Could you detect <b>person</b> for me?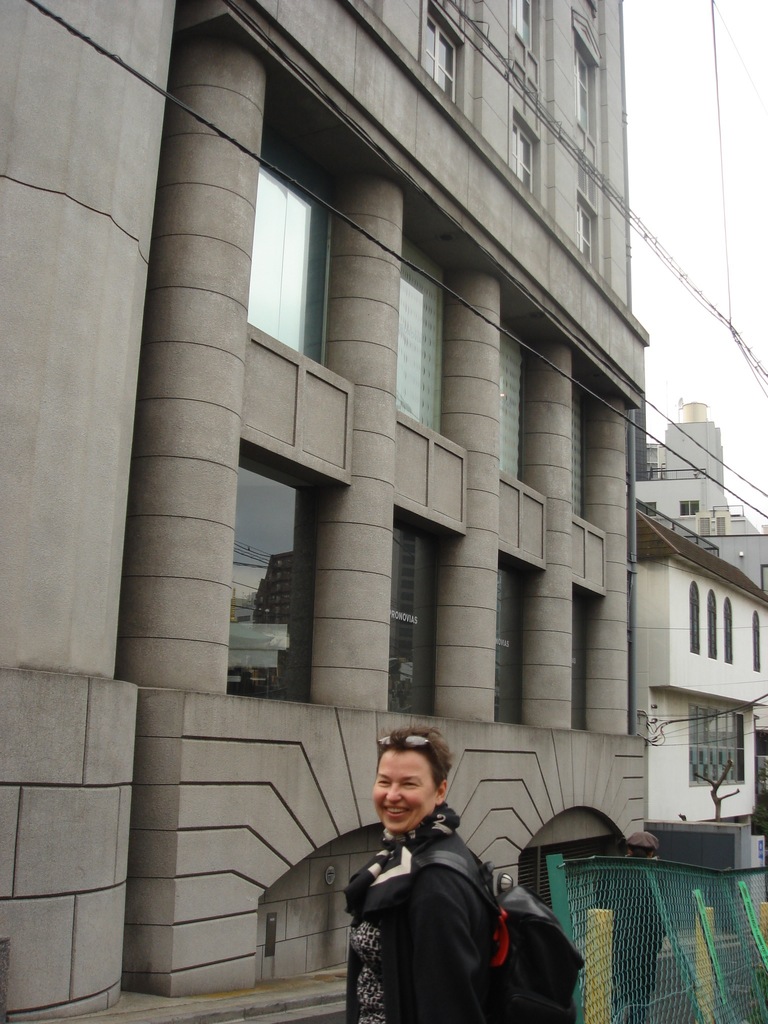
Detection result: [342, 724, 508, 1023].
